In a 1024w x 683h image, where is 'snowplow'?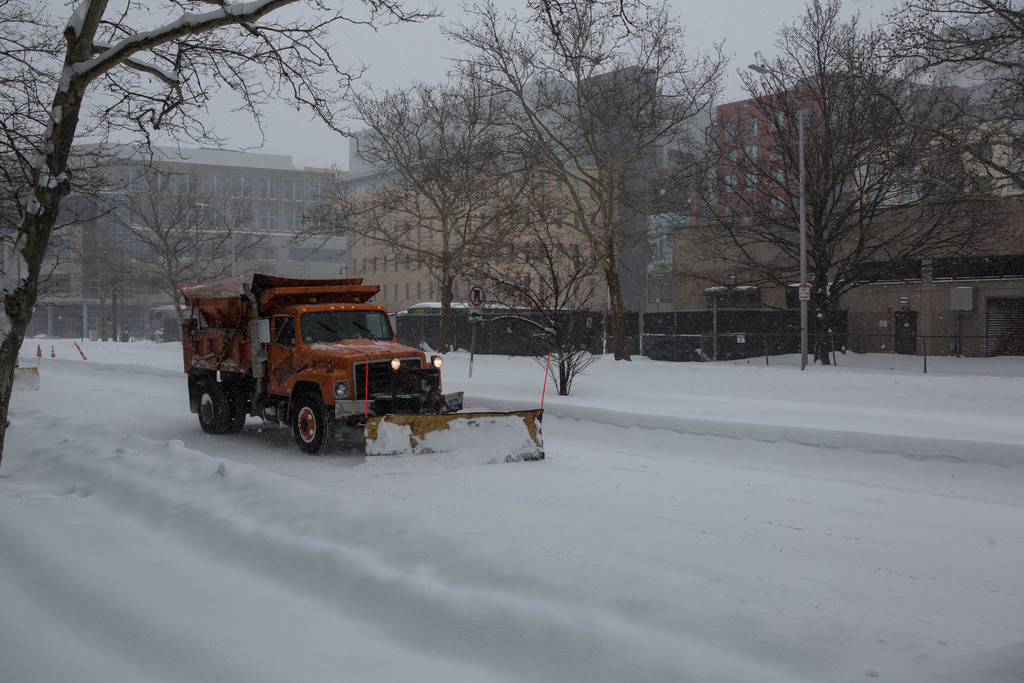
bbox=(177, 274, 548, 465).
